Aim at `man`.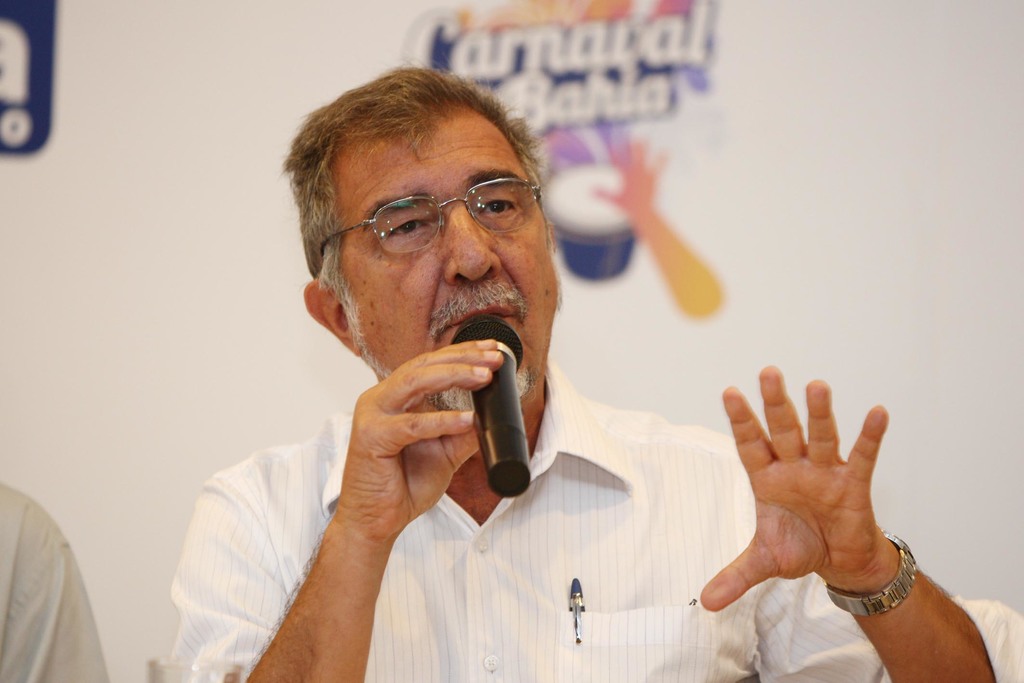
Aimed at region(164, 58, 1023, 682).
